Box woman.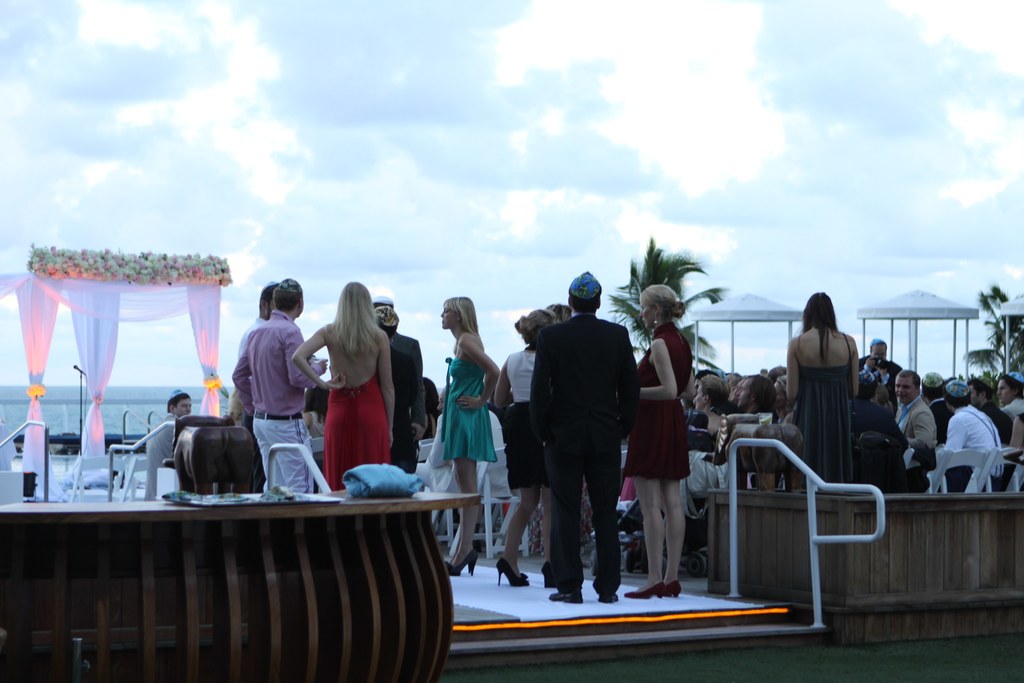
left=484, top=306, right=557, bottom=588.
